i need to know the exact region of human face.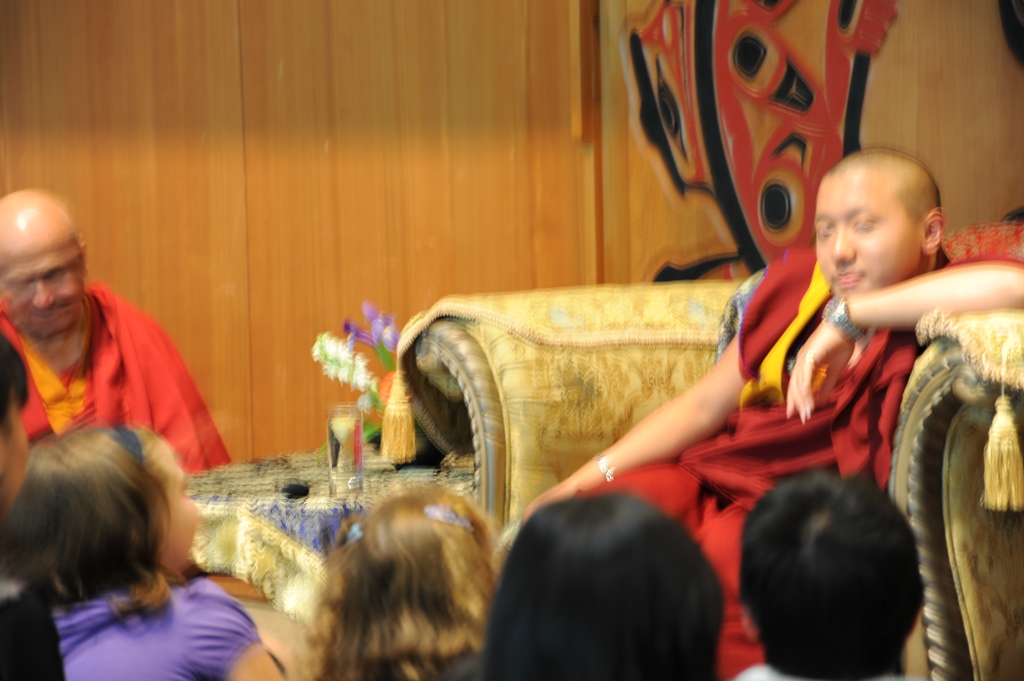
Region: [x1=812, y1=177, x2=919, y2=302].
